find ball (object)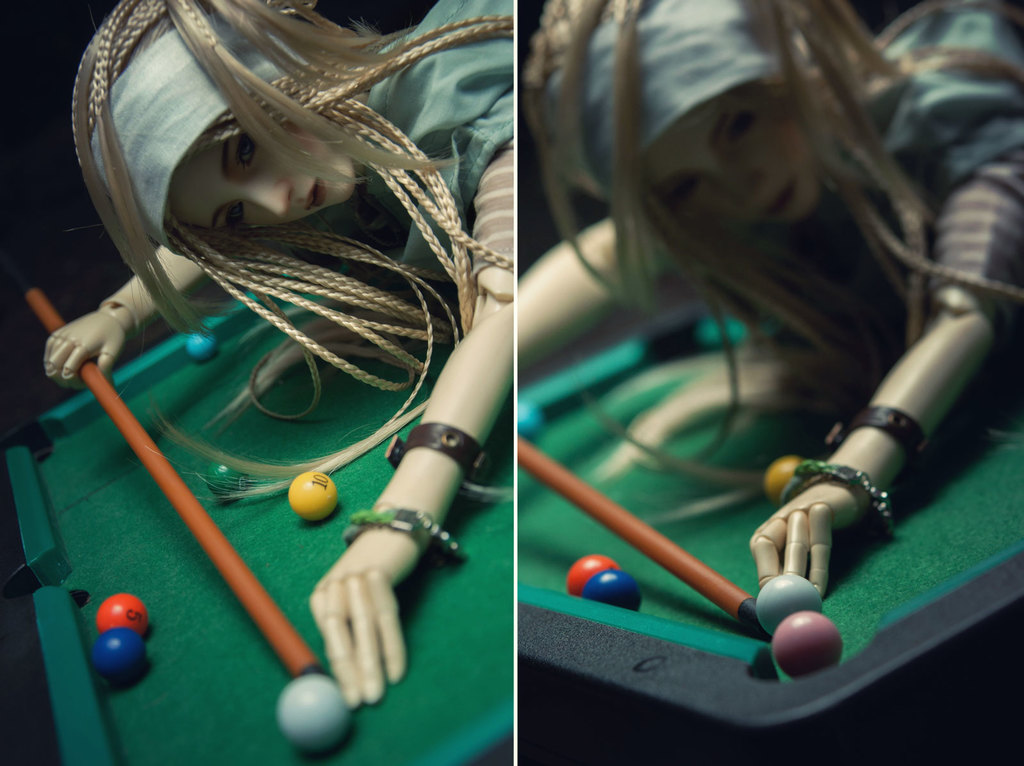
left=582, top=568, right=646, bottom=611
